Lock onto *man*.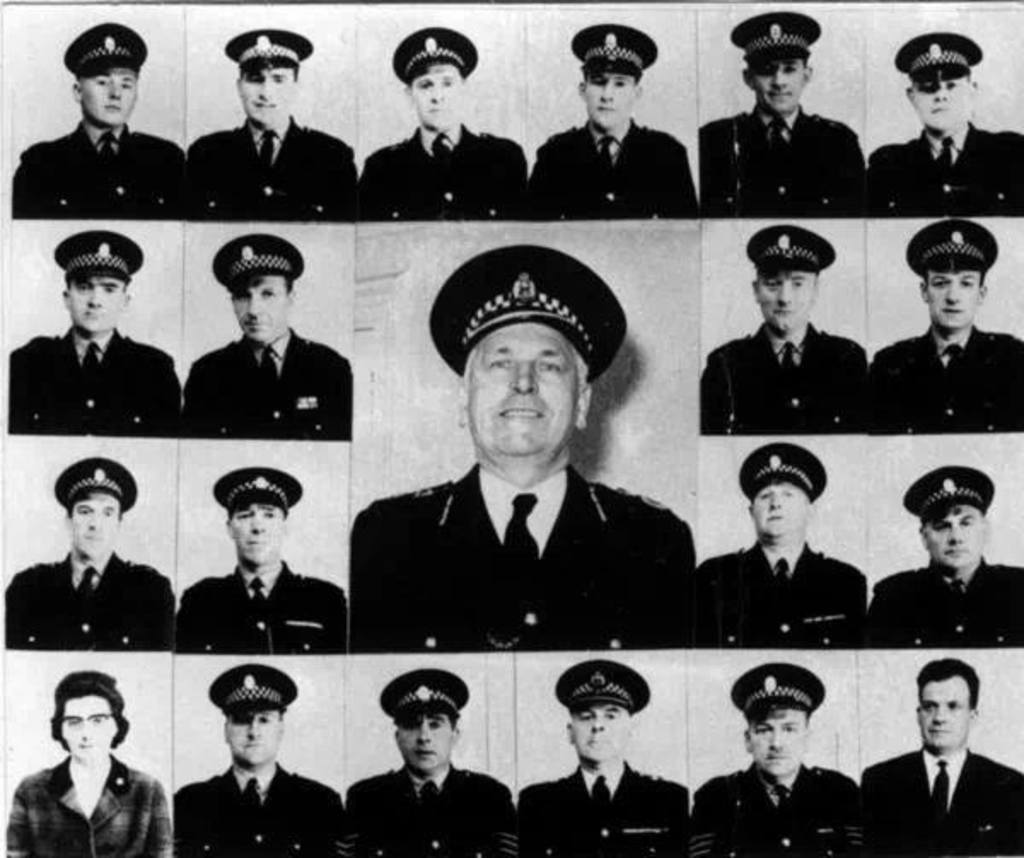
Locked: region(353, 237, 701, 653).
